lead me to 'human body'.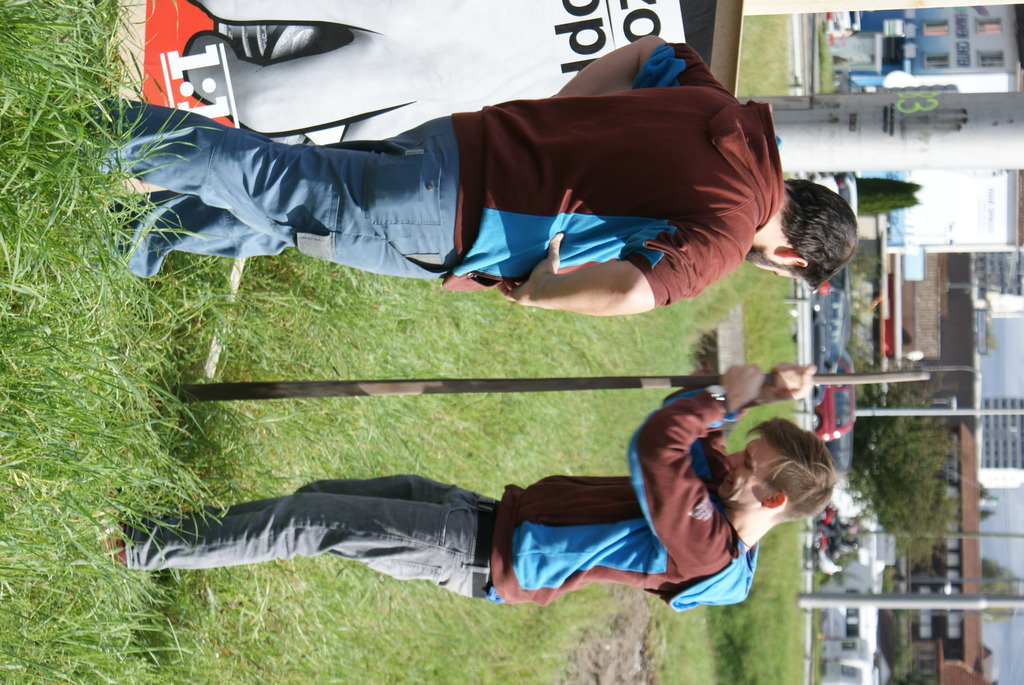
Lead to Rect(129, 40, 789, 335).
